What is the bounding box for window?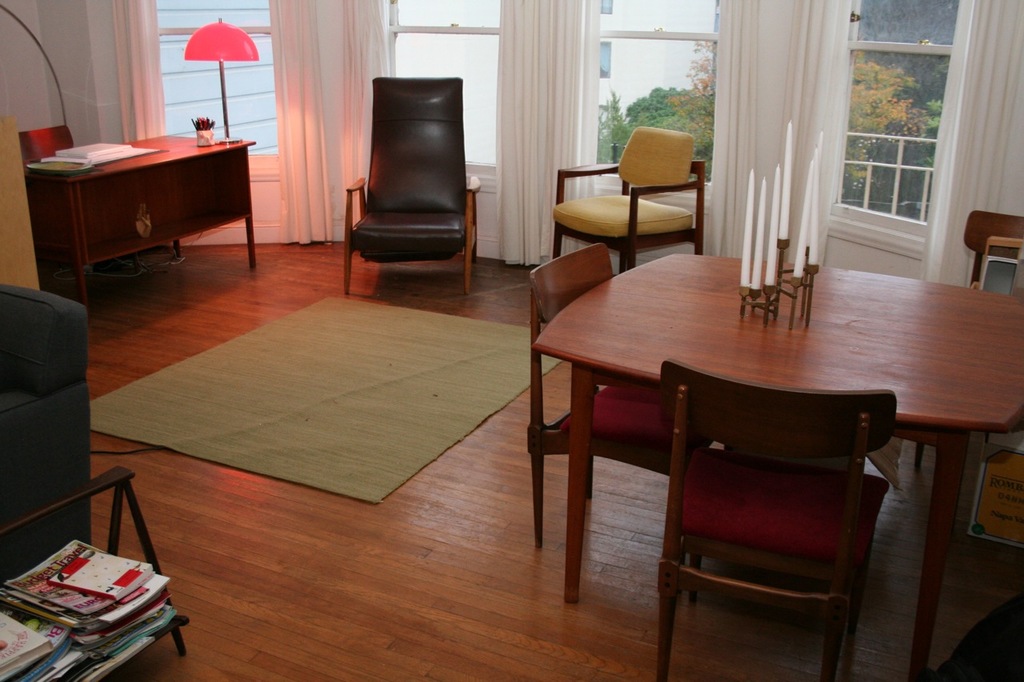
376:0:502:180.
